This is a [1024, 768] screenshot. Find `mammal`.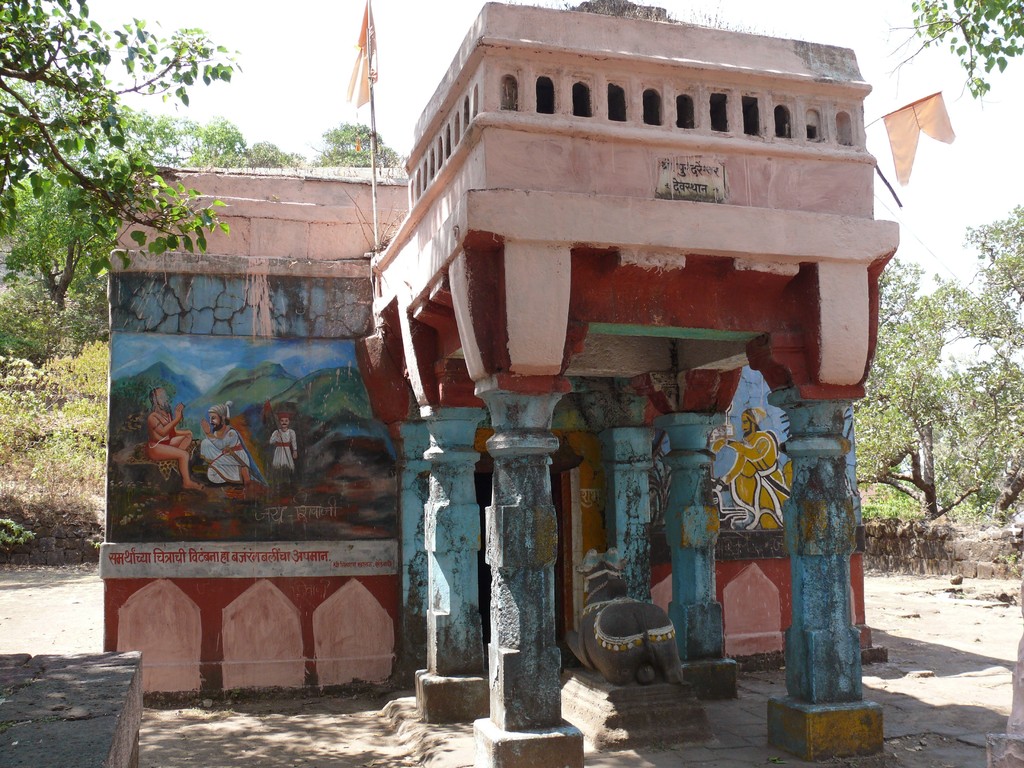
Bounding box: Rect(268, 412, 299, 497).
